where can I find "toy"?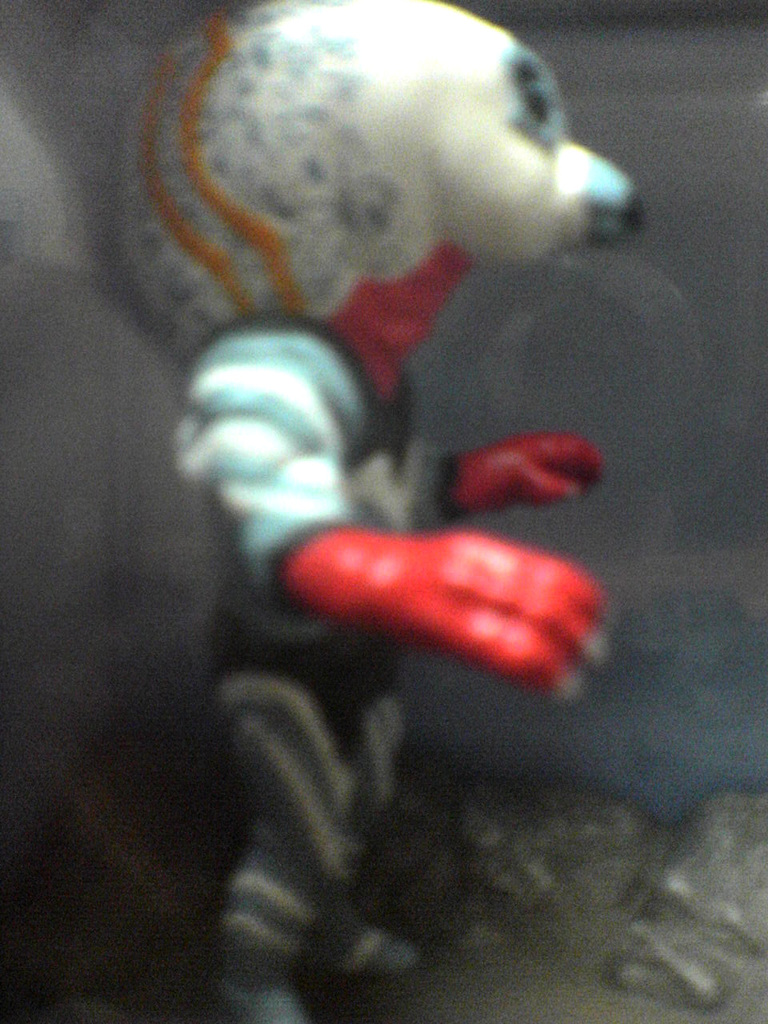
You can find it at x1=89, y1=61, x2=668, y2=850.
